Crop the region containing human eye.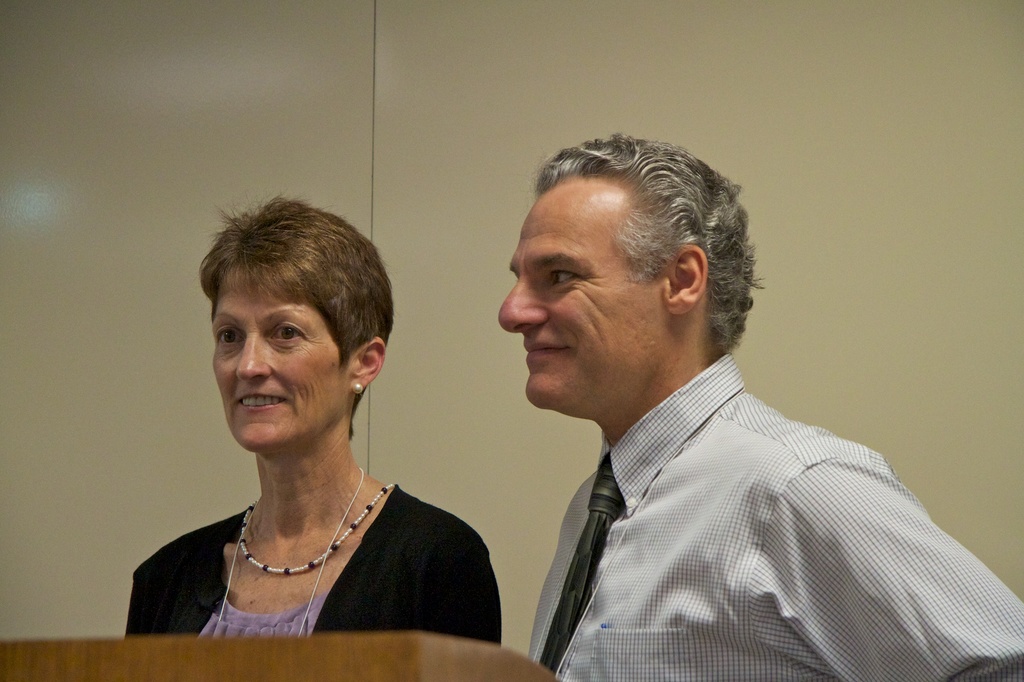
Crop region: x1=261 y1=319 x2=303 y2=348.
